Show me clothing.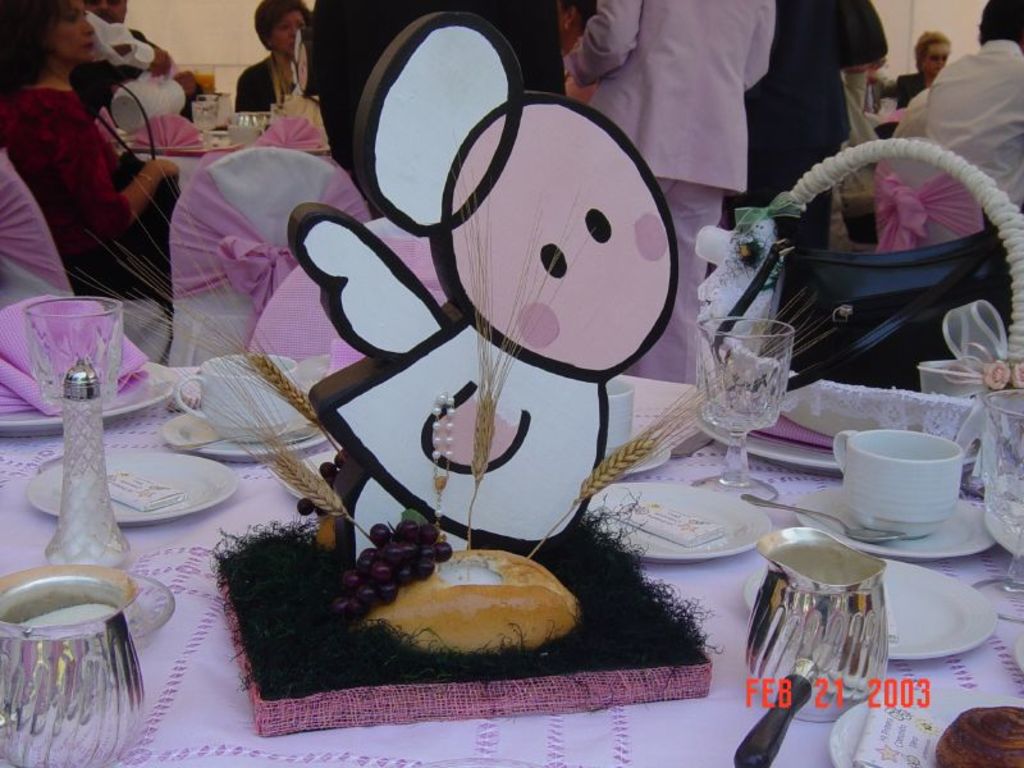
clothing is here: detection(736, 8, 887, 255).
